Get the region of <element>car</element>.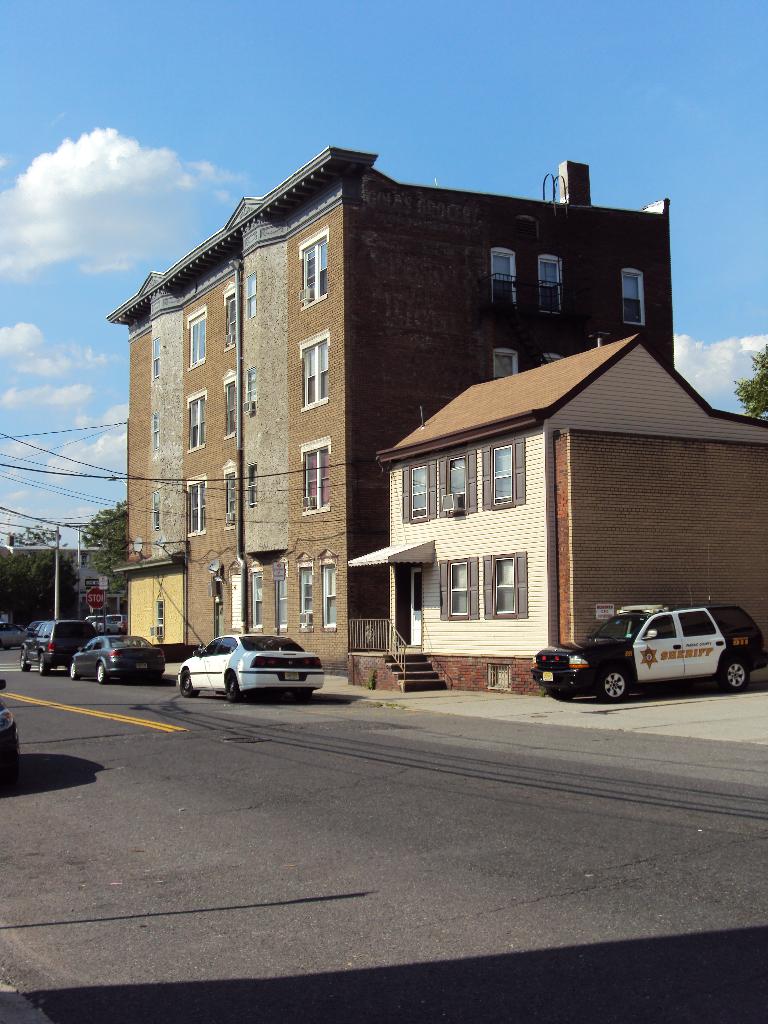
[0,627,26,648].
